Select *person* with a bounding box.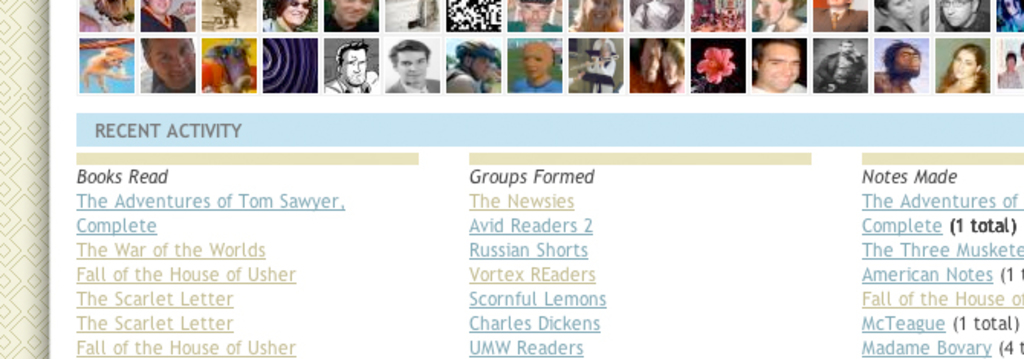
region(387, 38, 440, 96).
